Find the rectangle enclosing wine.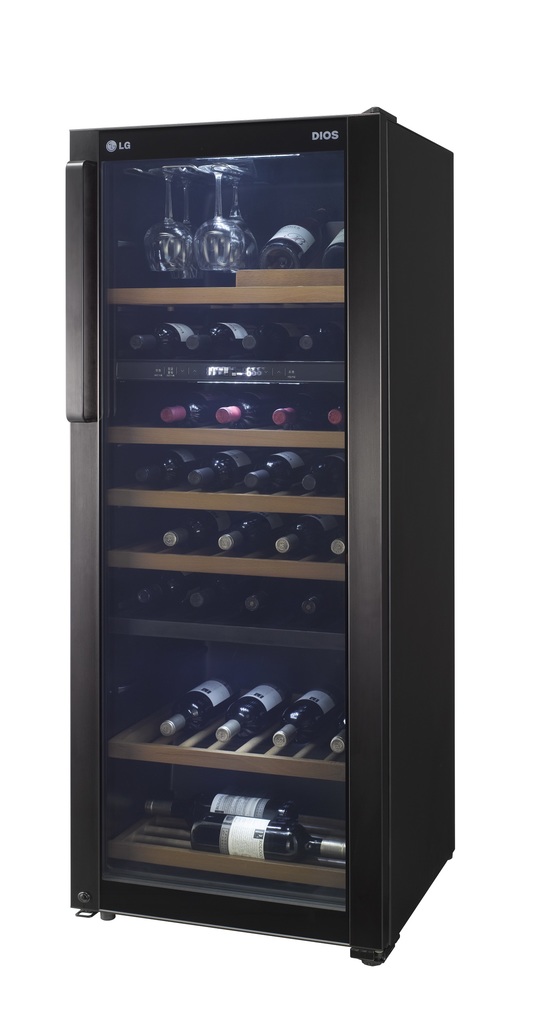
box=[330, 714, 345, 753].
